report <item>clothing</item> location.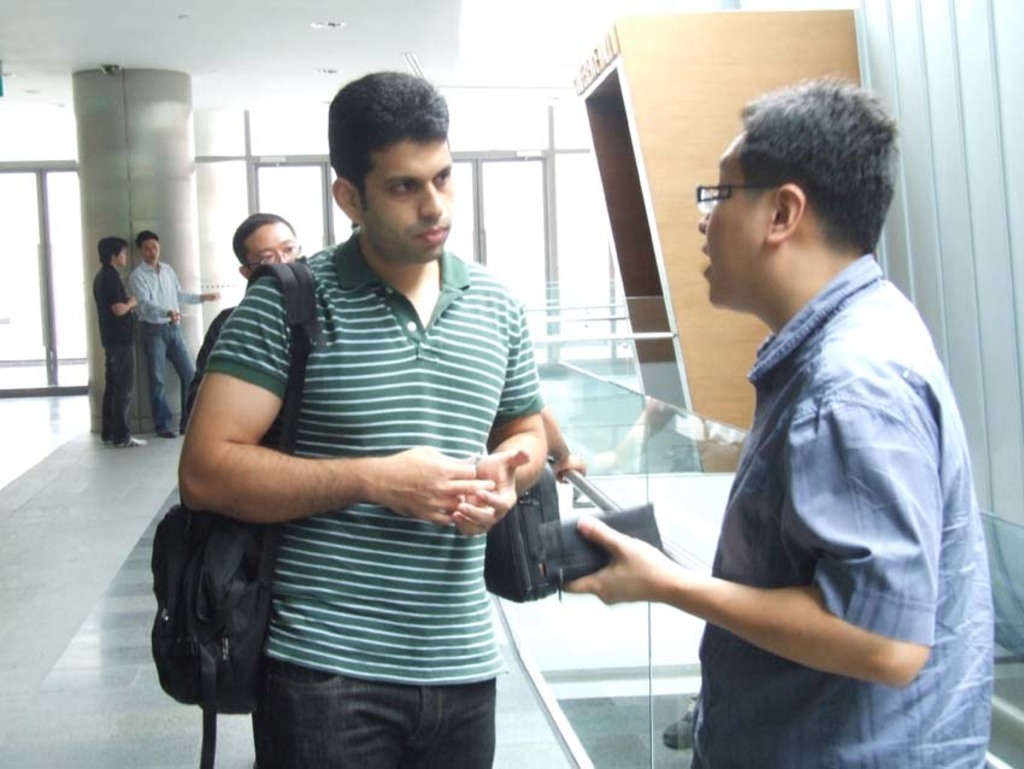
Report: box=[200, 224, 542, 768].
